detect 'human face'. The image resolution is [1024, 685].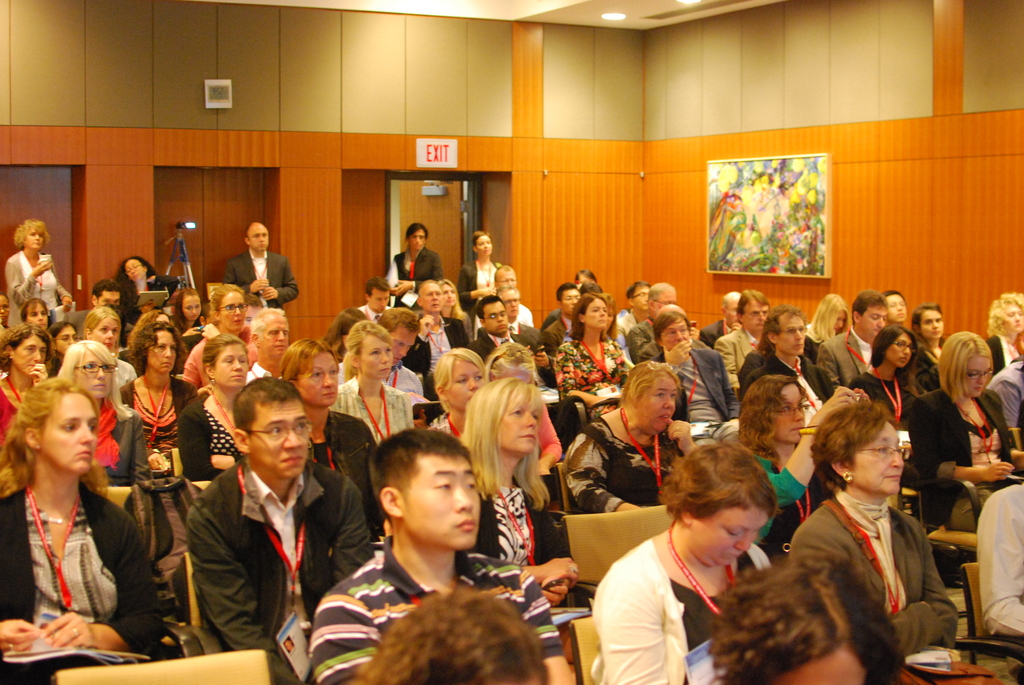
[261, 313, 289, 361].
